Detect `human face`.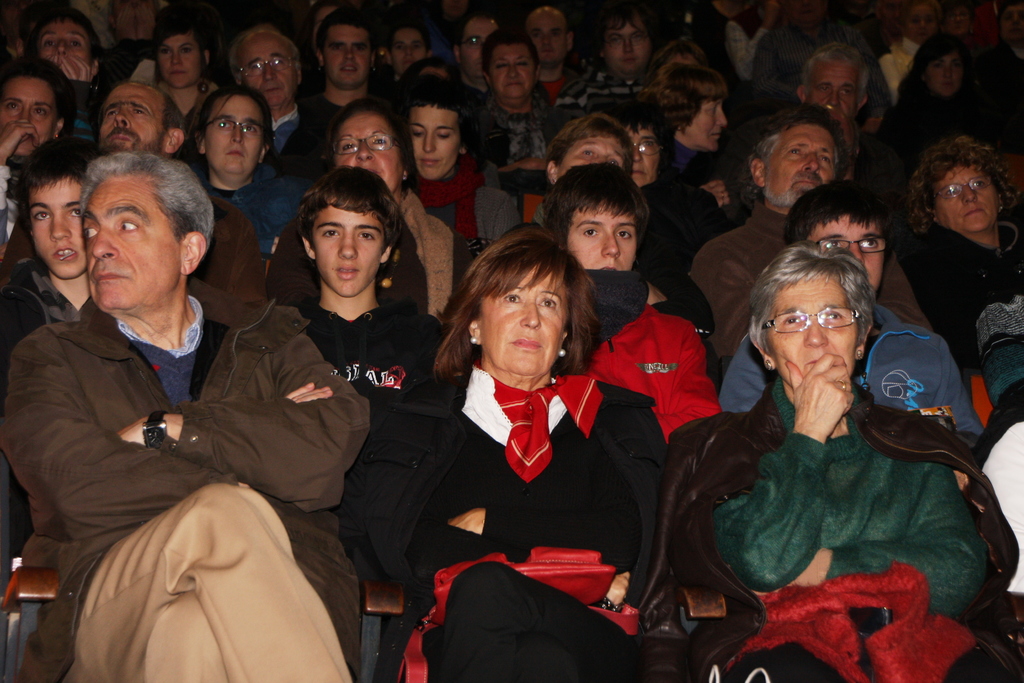
Detected at select_region(205, 95, 266, 163).
